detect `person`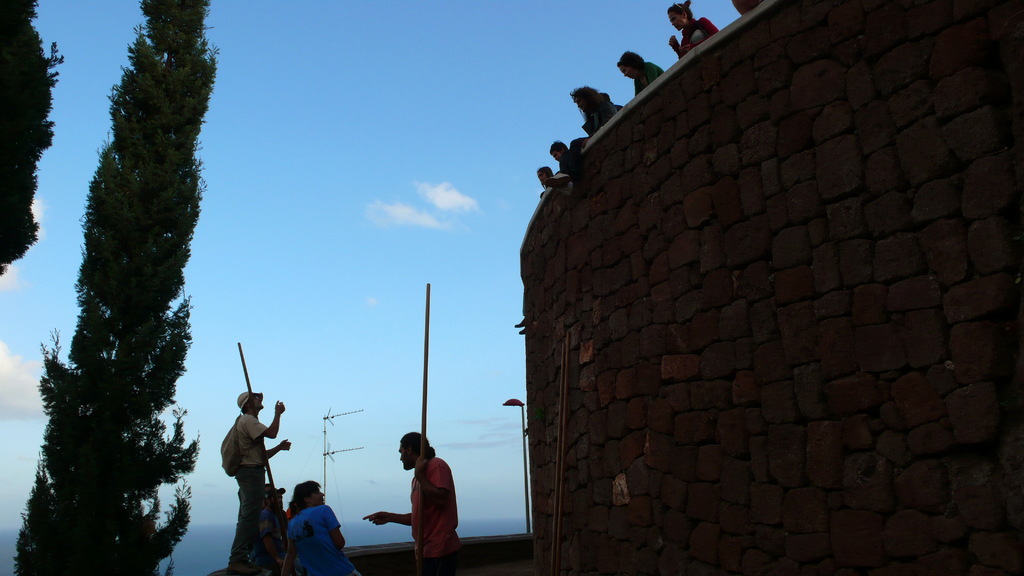
bbox=(616, 44, 667, 97)
